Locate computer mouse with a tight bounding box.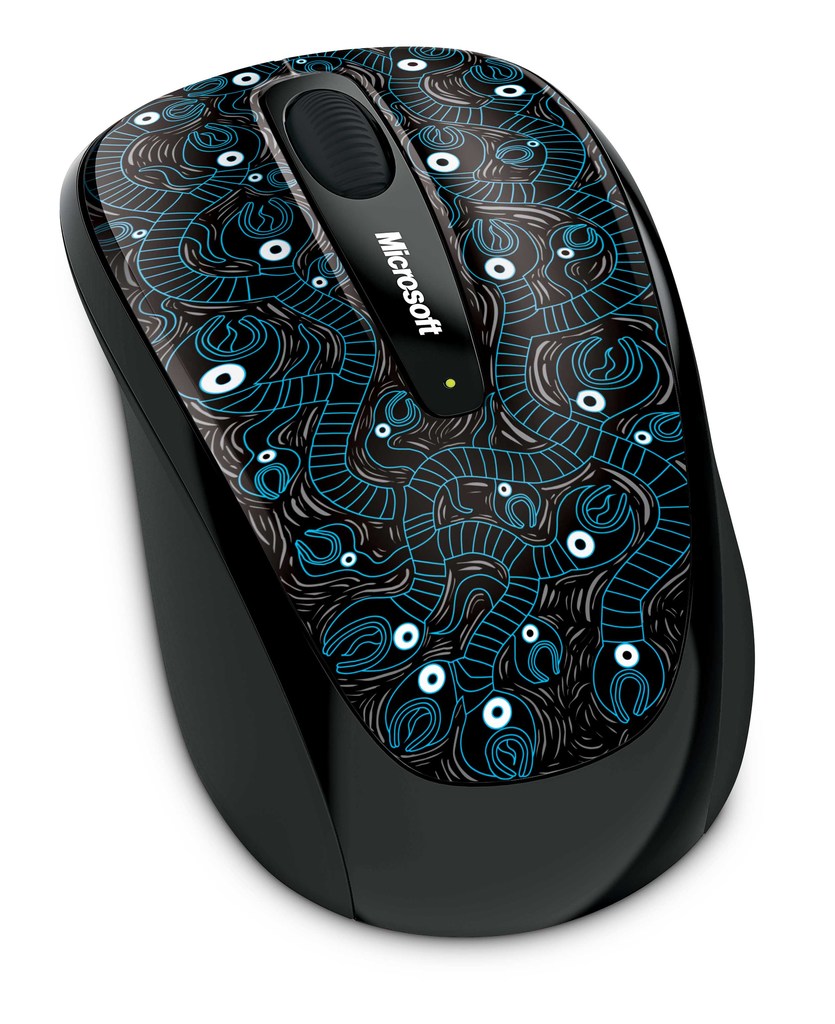
[left=60, top=37, right=759, bottom=937].
